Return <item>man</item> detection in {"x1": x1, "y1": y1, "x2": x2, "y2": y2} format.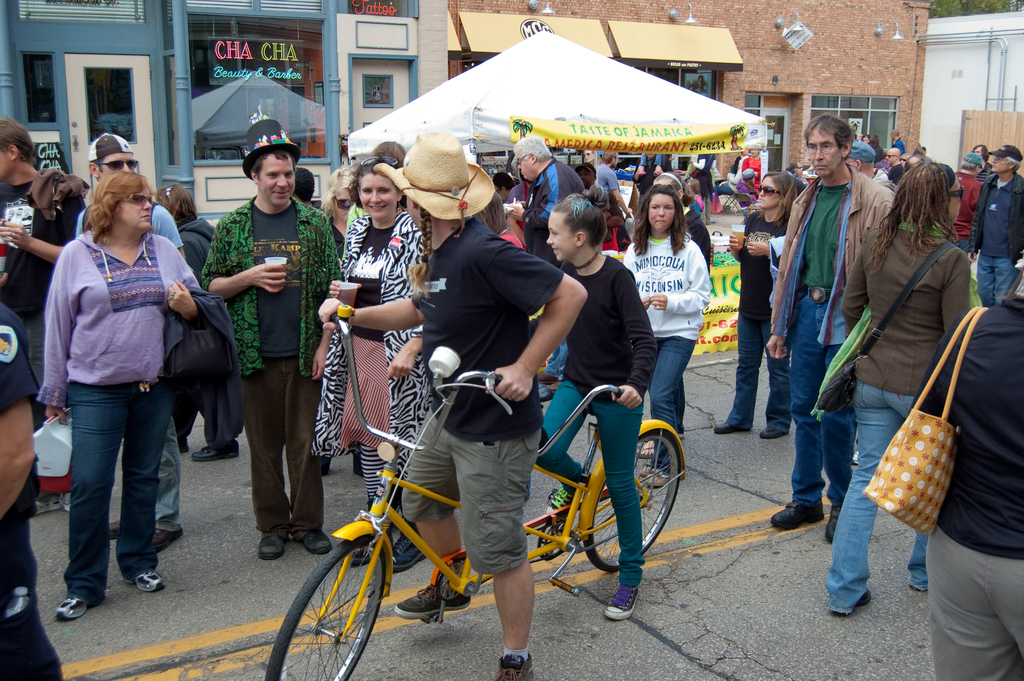
{"x1": 590, "y1": 138, "x2": 632, "y2": 224}.
